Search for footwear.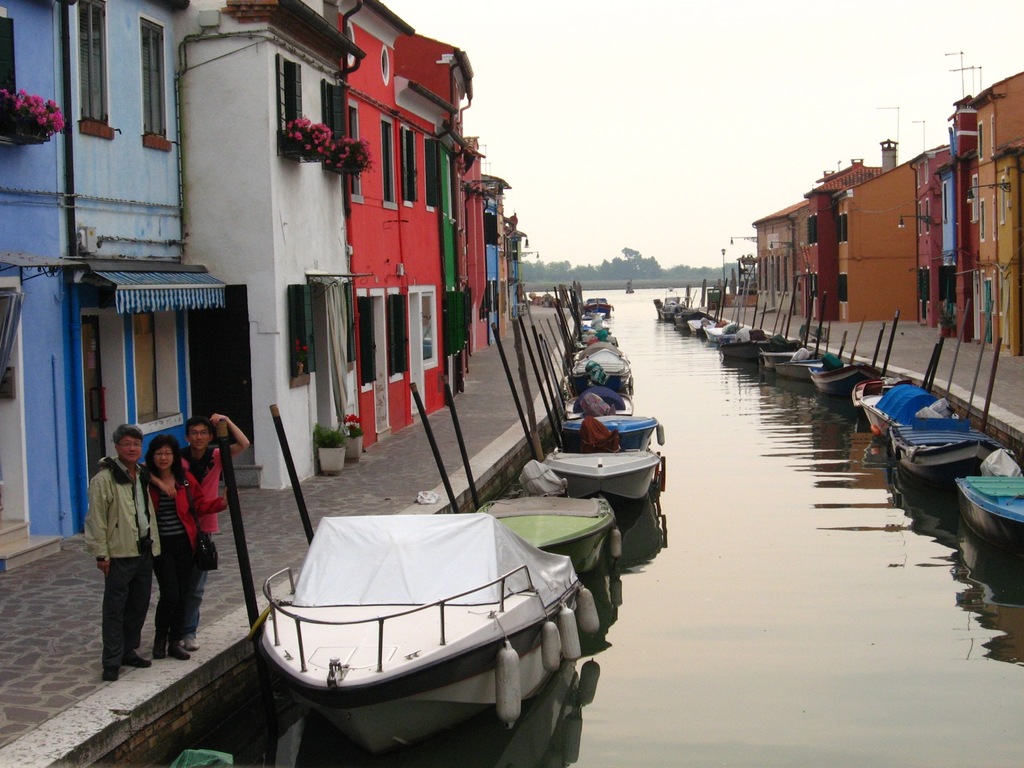
Found at bbox=[100, 666, 120, 684].
